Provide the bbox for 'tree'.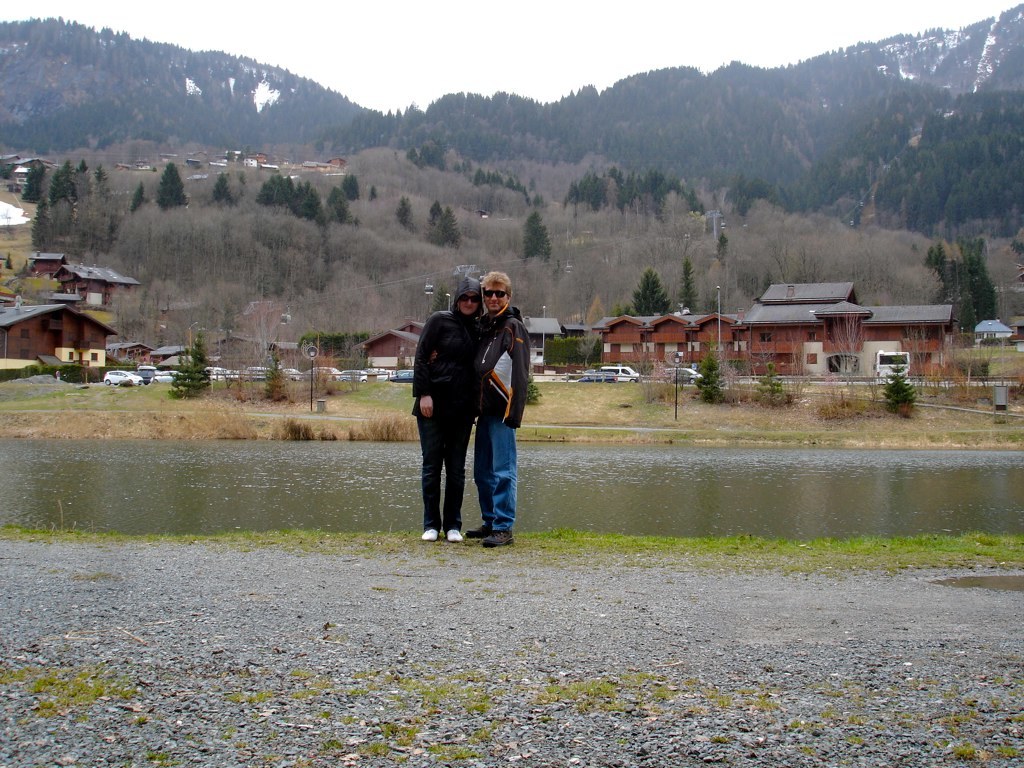
detection(164, 333, 210, 398).
